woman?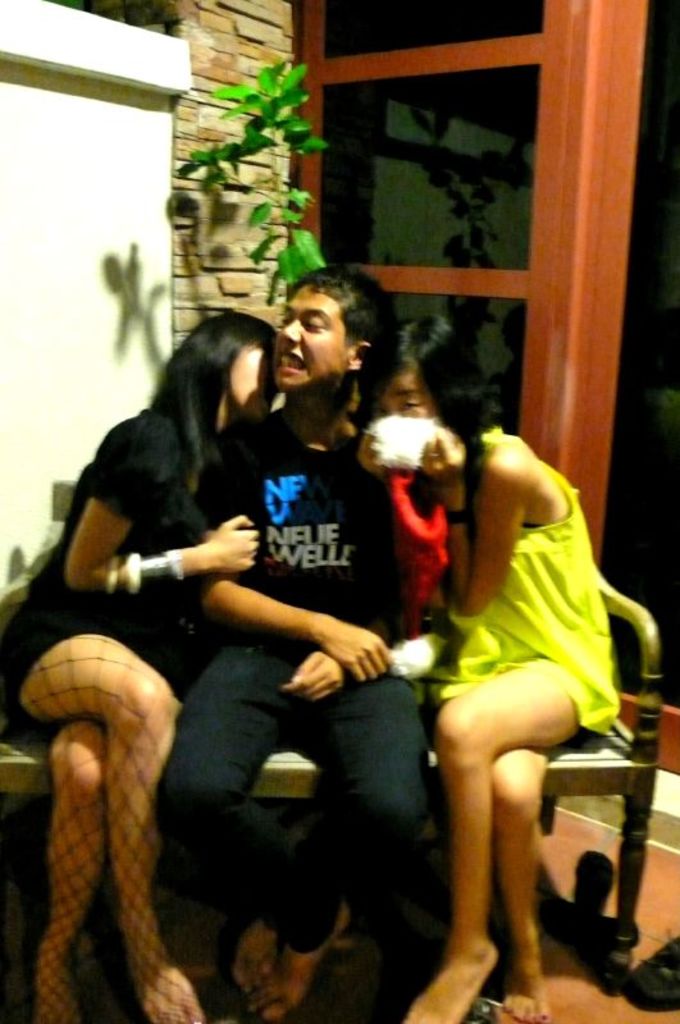
select_region(382, 332, 625, 1019)
